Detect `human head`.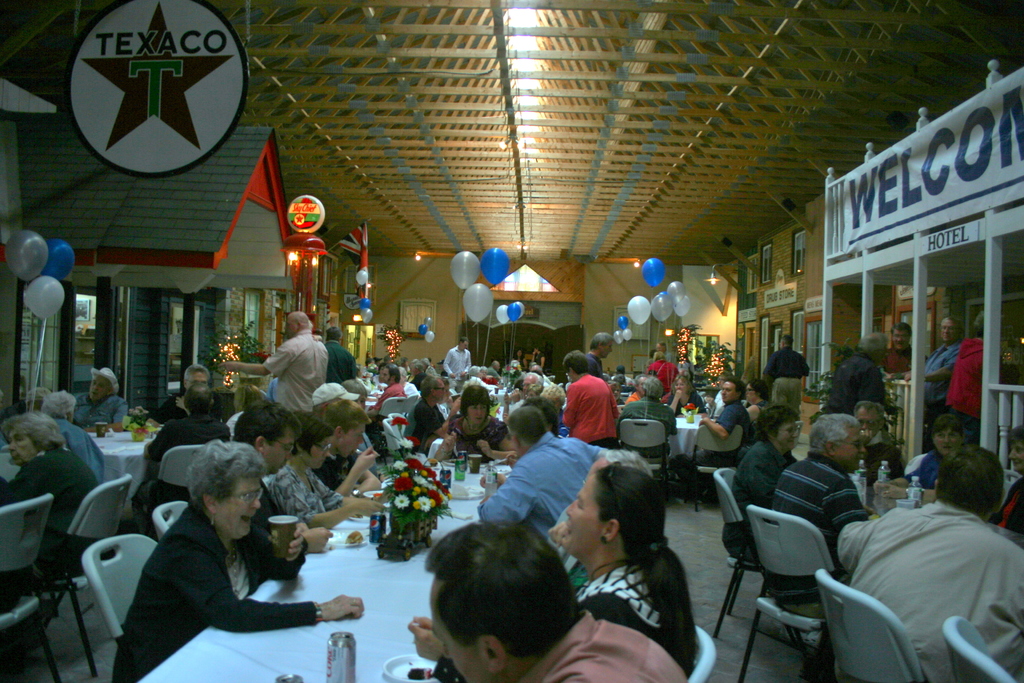
Detected at <box>1005,424,1023,477</box>.
